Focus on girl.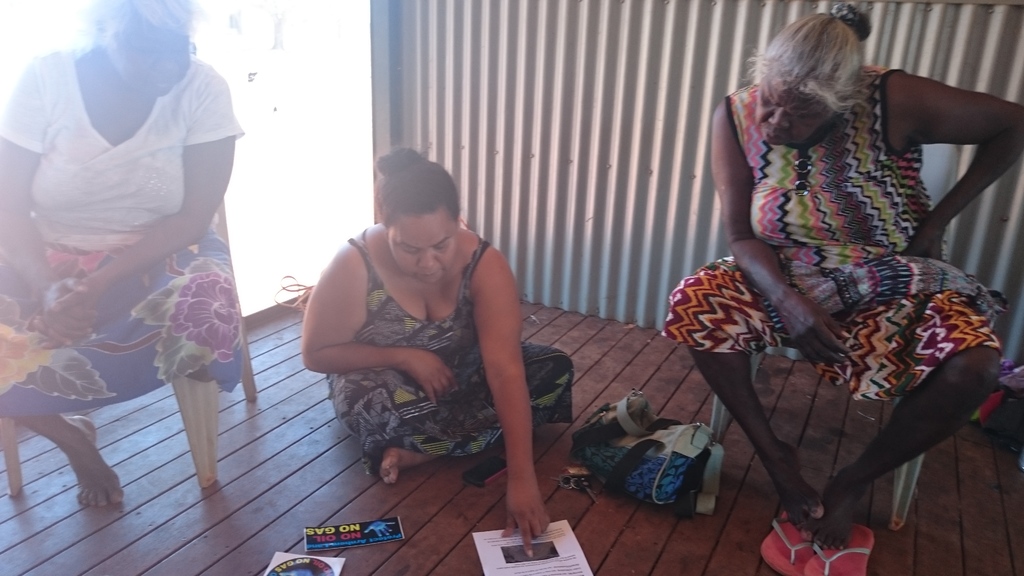
Focused at <box>302,143,575,486</box>.
